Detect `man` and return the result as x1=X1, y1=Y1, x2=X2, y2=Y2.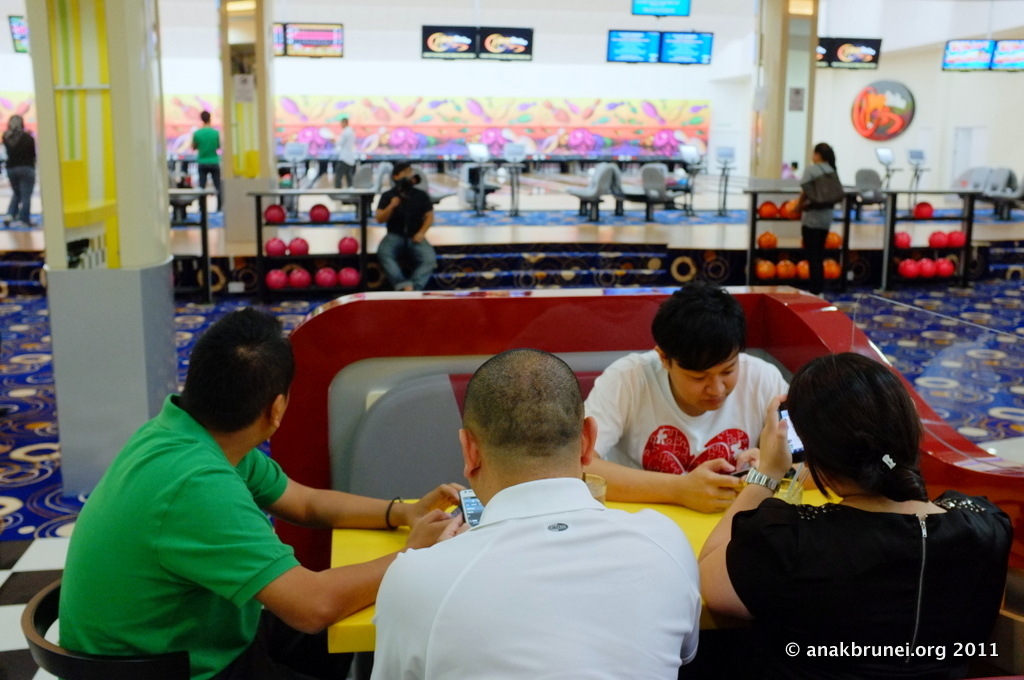
x1=54, y1=300, x2=476, y2=679.
